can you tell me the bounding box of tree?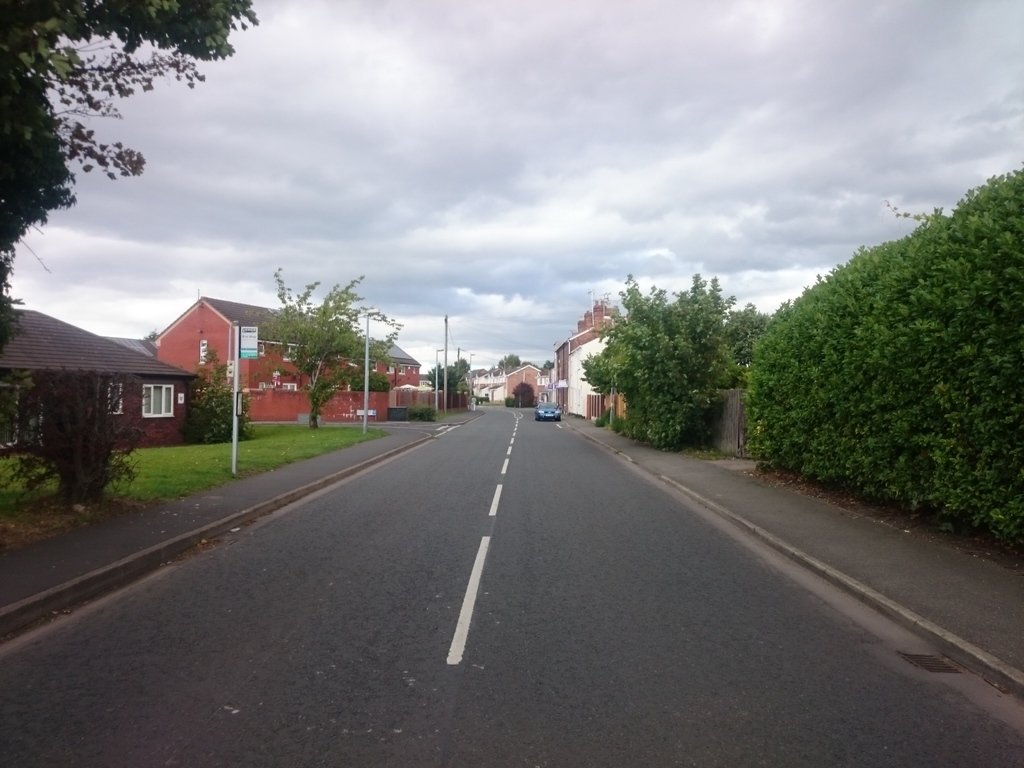
region(182, 365, 251, 445).
